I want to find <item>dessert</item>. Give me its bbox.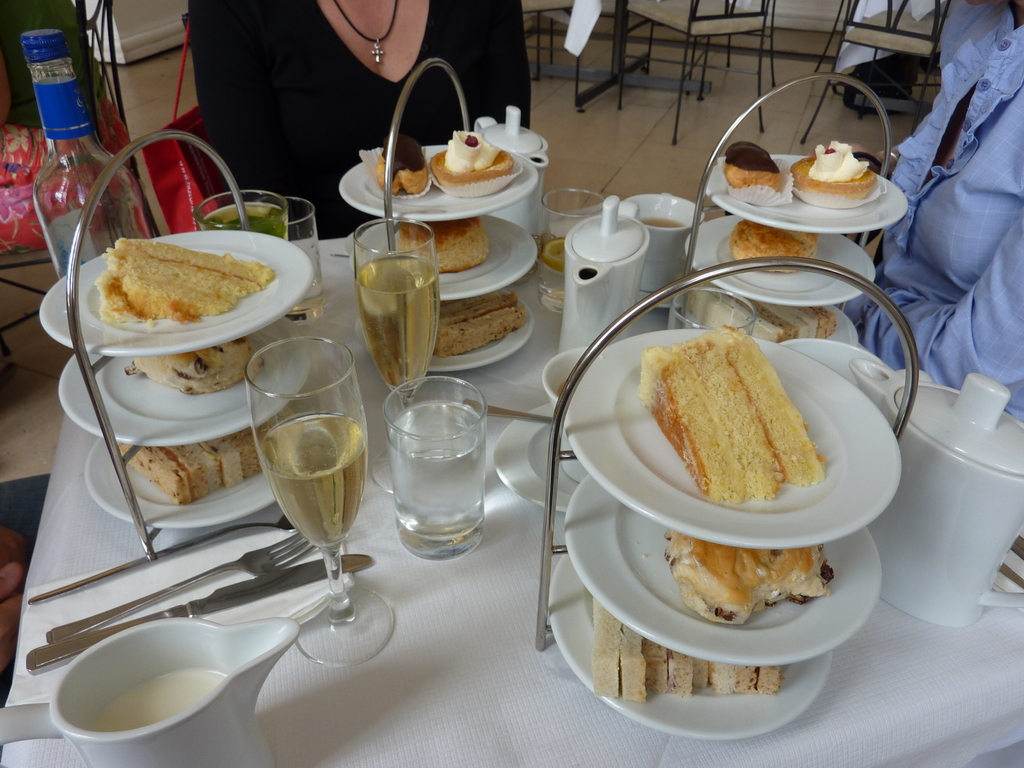
crop(735, 219, 820, 277).
